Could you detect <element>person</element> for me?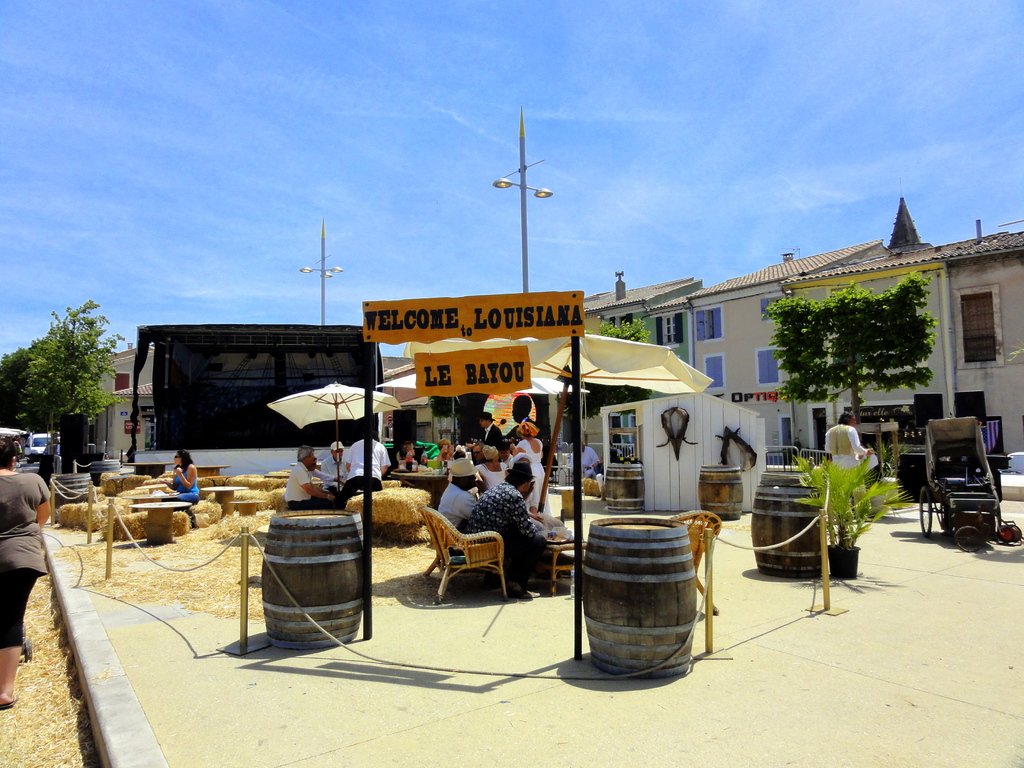
Detection result: crop(306, 459, 347, 485).
